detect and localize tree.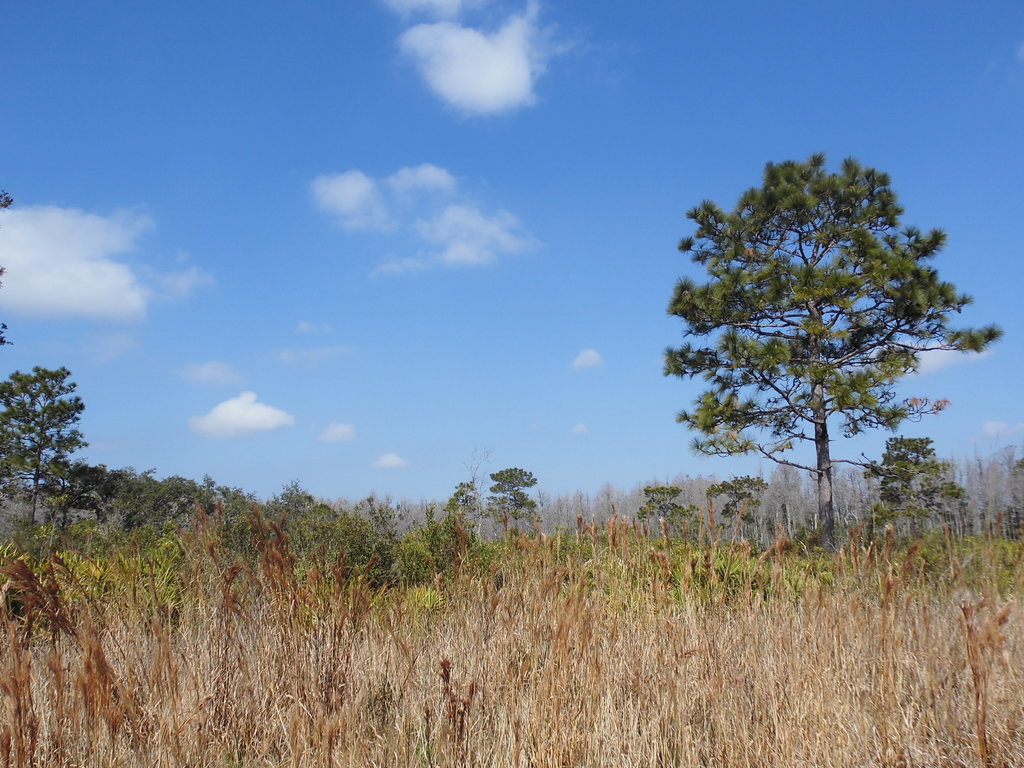
Localized at x1=870 y1=435 x2=972 y2=546.
